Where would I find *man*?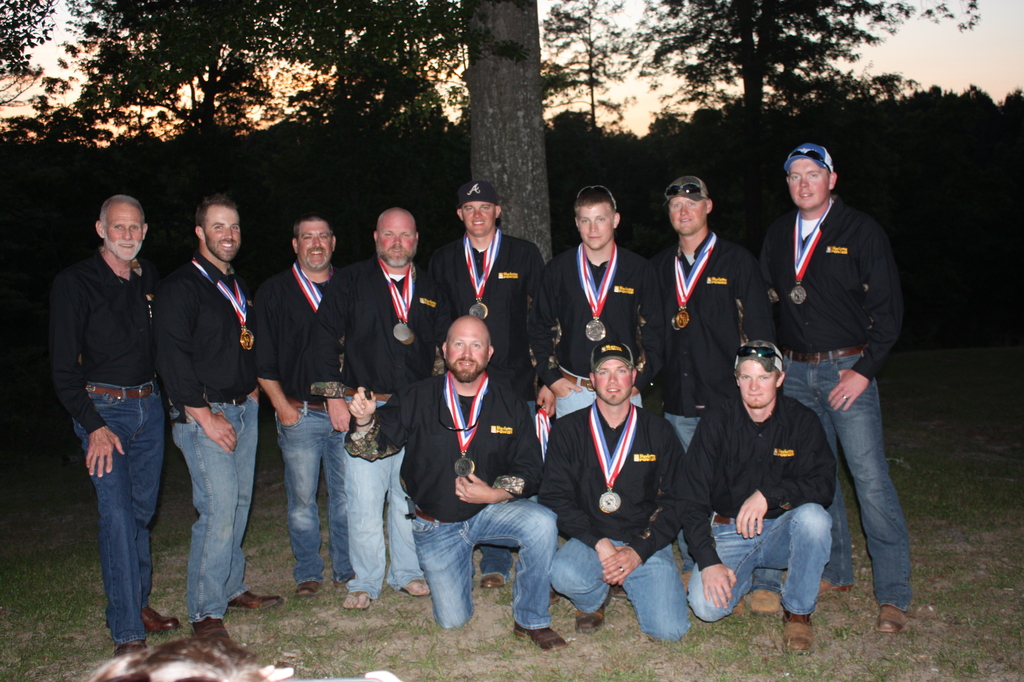
At (x1=673, y1=338, x2=837, y2=657).
